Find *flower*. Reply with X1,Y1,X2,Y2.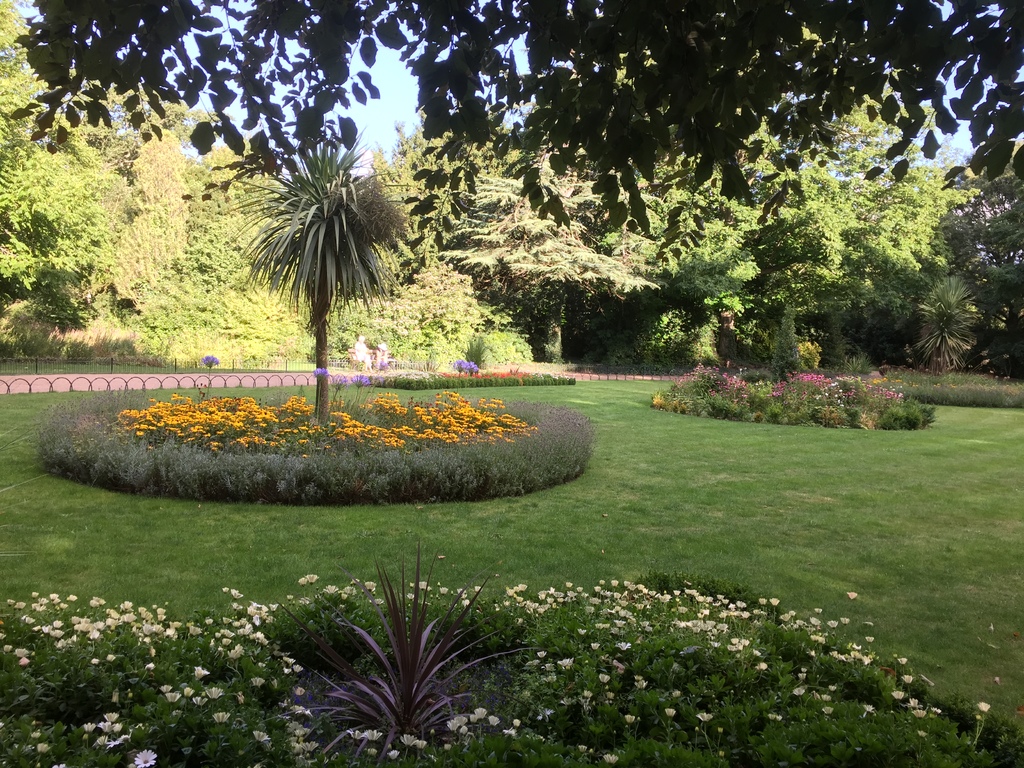
134,748,159,767.
